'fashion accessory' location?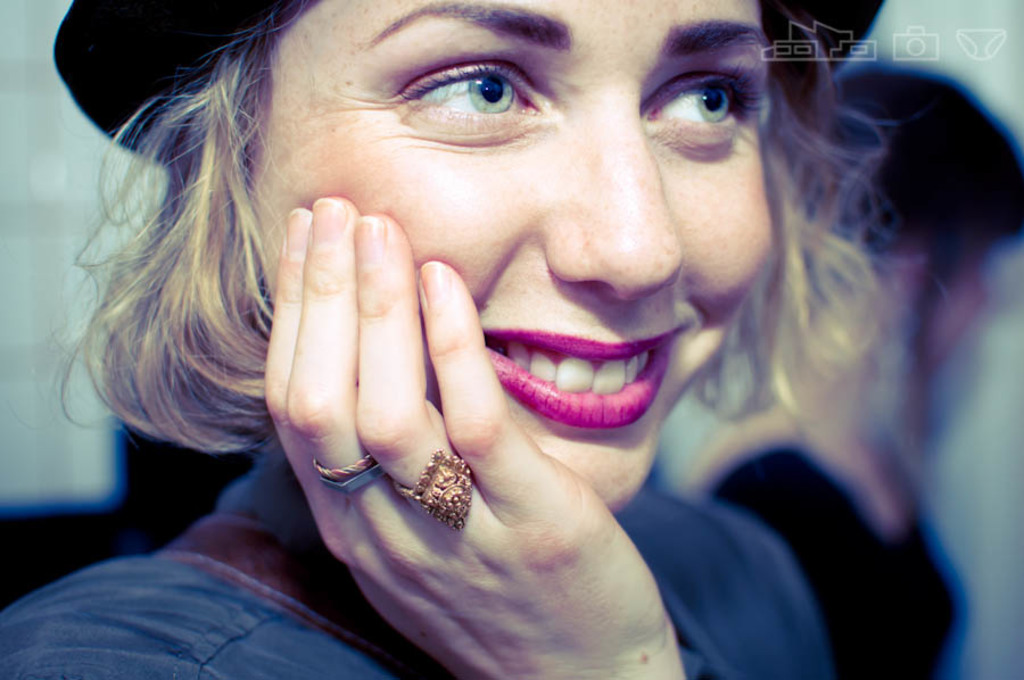
bbox=[51, 0, 887, 179]
